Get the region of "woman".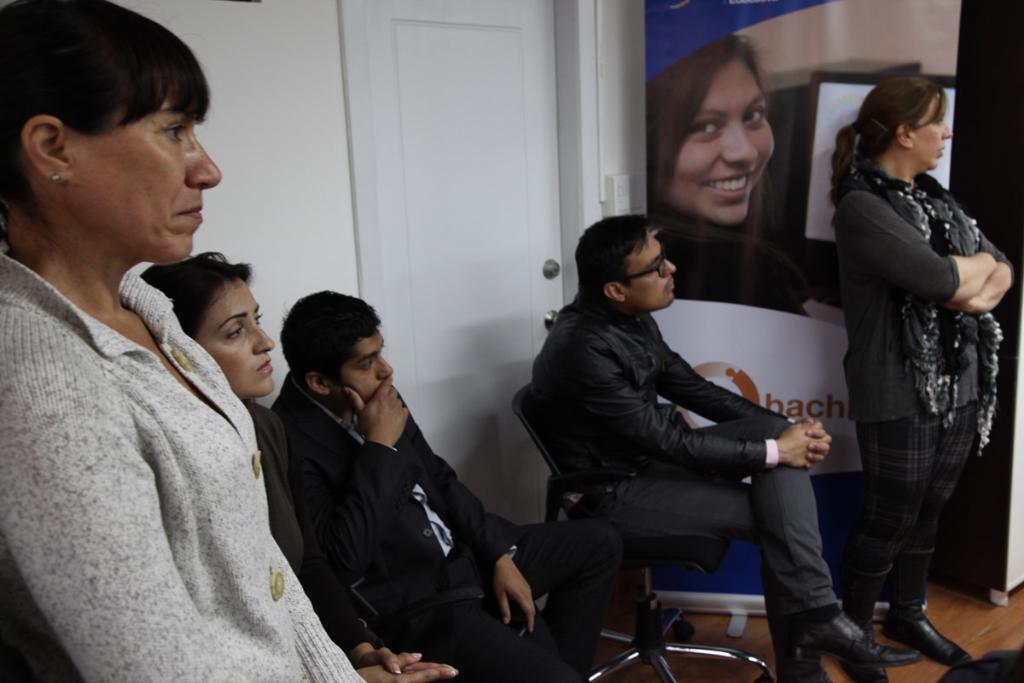
[left=641, top=32, right=817, bottom=324].
